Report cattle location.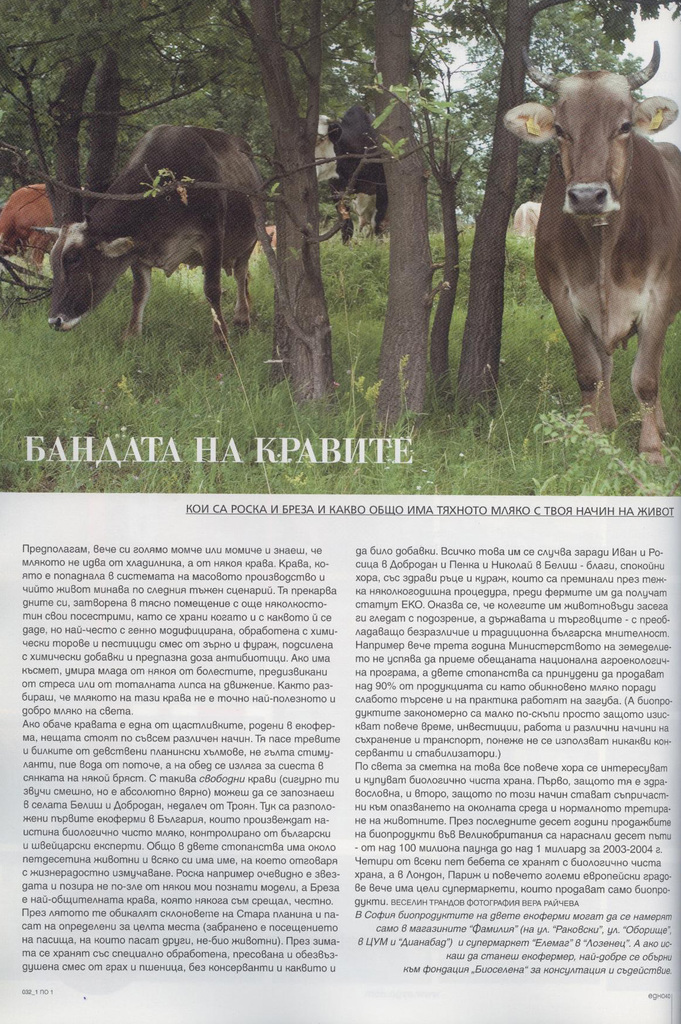
Report: 323 99 392 242.
